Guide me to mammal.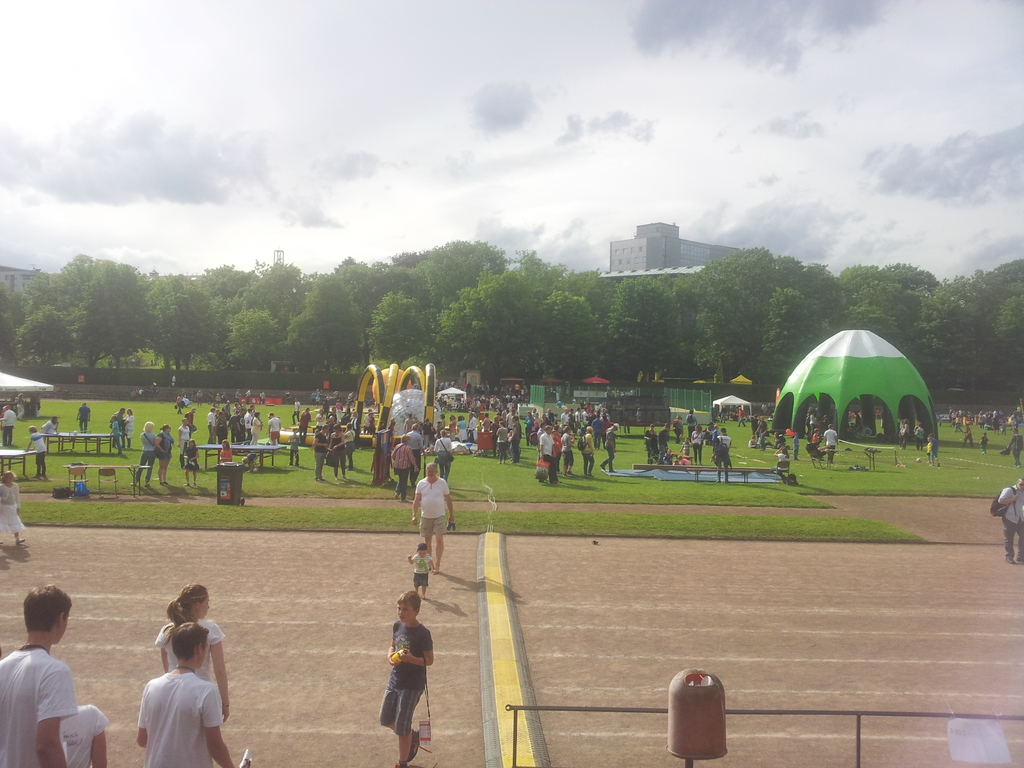
Guidance: <box>956,424,973,442</box>.
